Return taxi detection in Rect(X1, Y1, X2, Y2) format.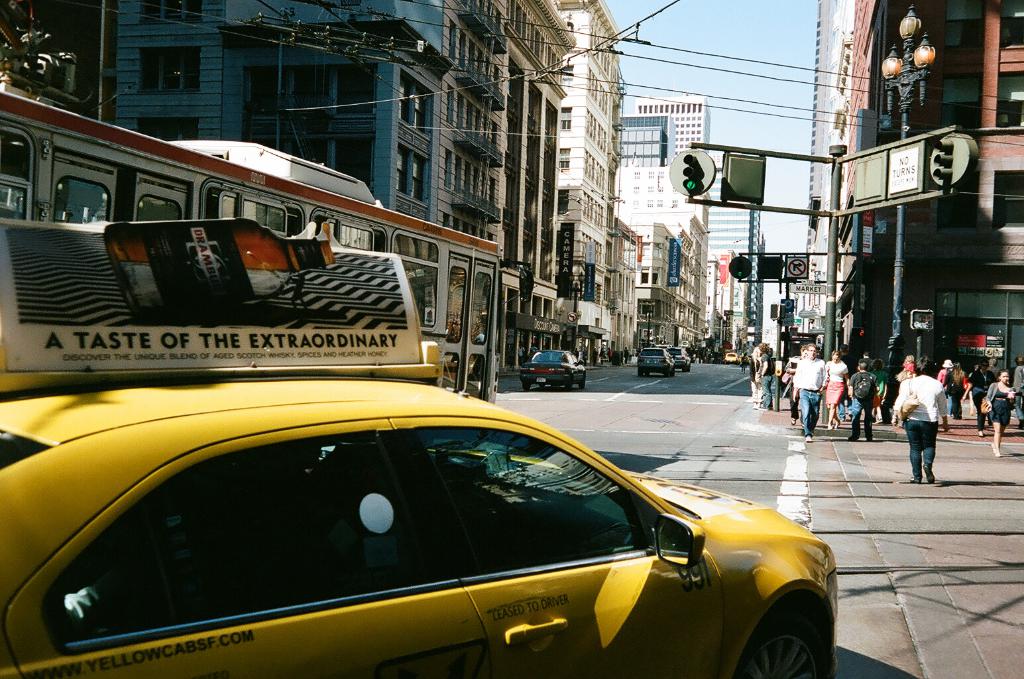
Rect(724, 351, 742, 365).
